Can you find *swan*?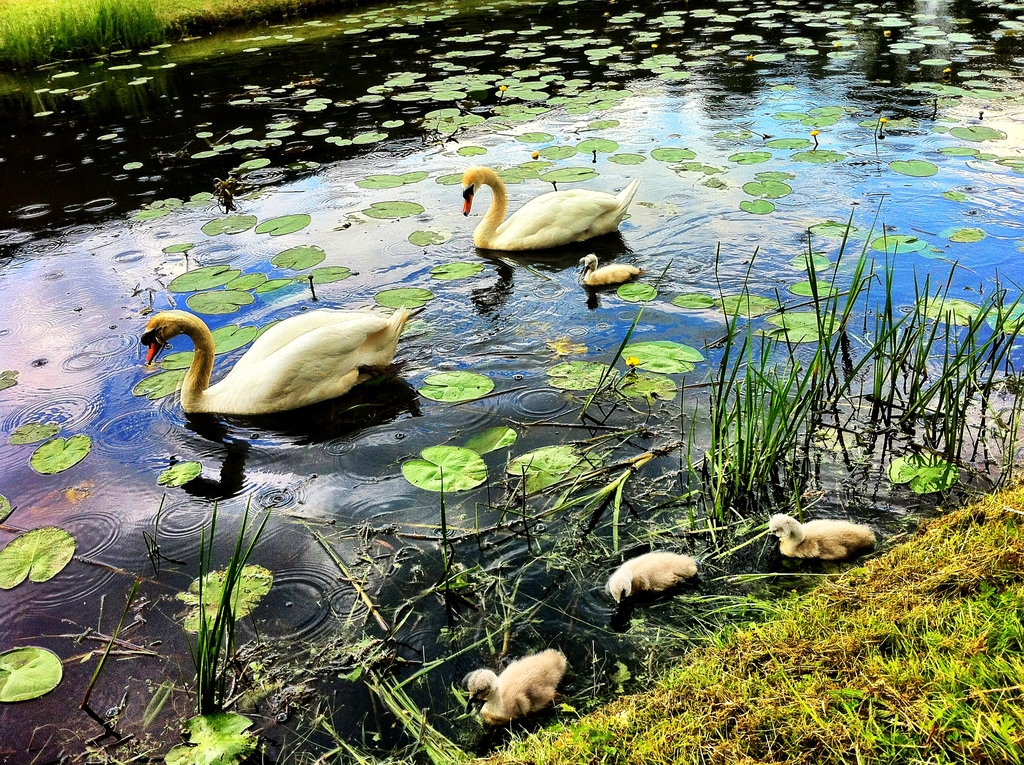
Yes, bounding box: 444 155 649 257.
